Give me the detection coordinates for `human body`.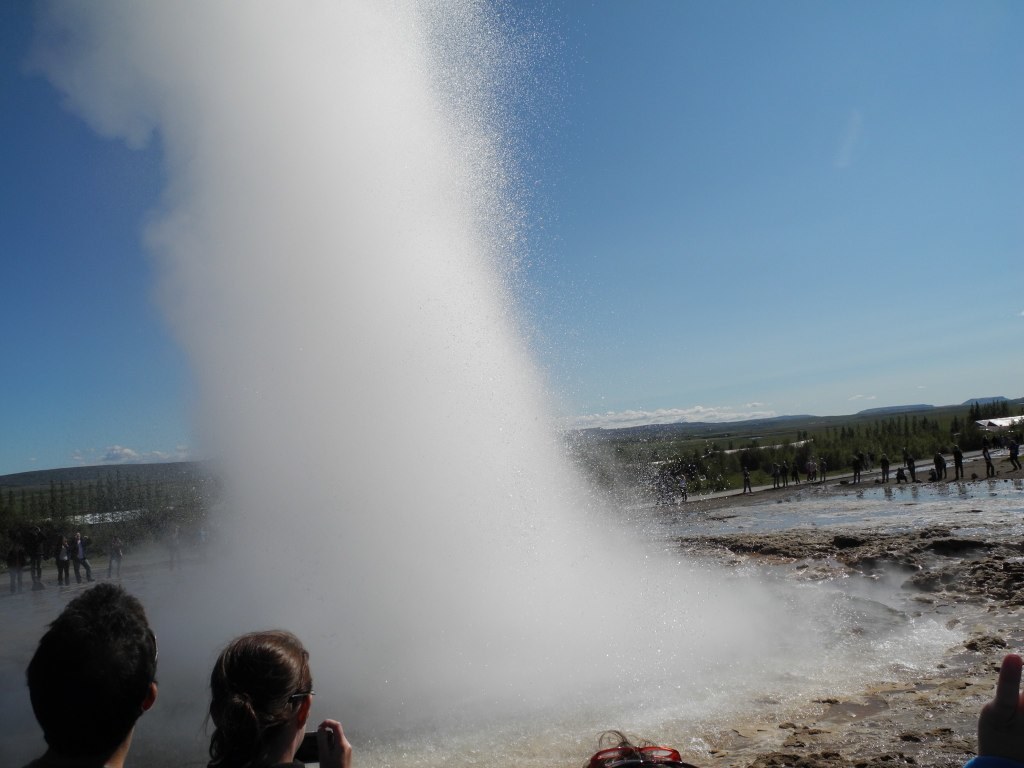
<box>879,461,890,483</box>.
